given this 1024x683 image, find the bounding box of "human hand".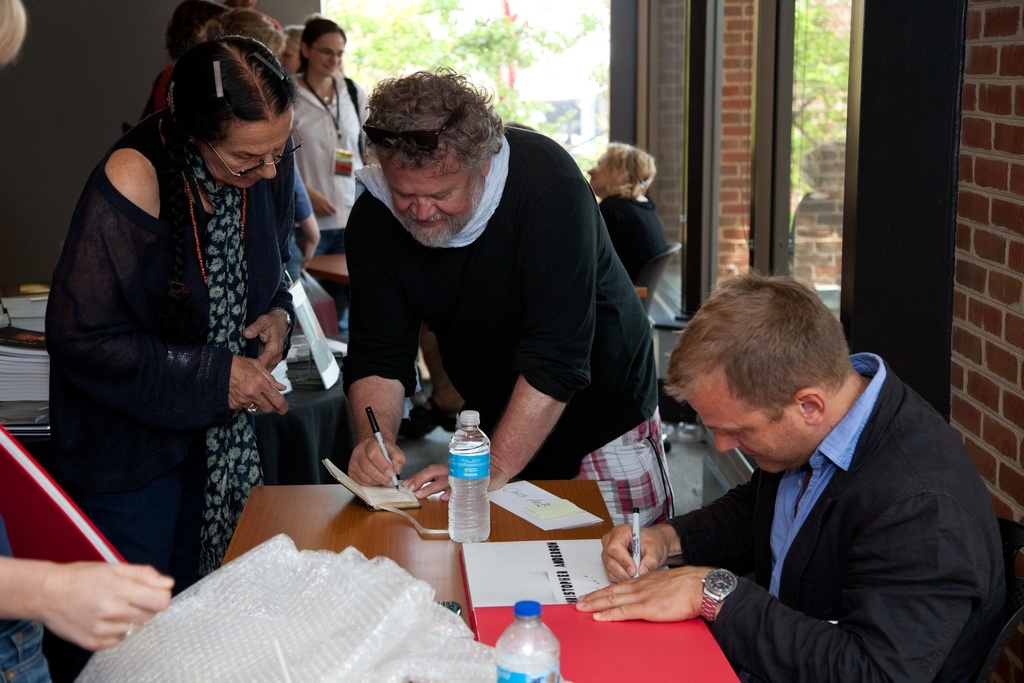
[left=598, top=522, right=673, bottom=586].
